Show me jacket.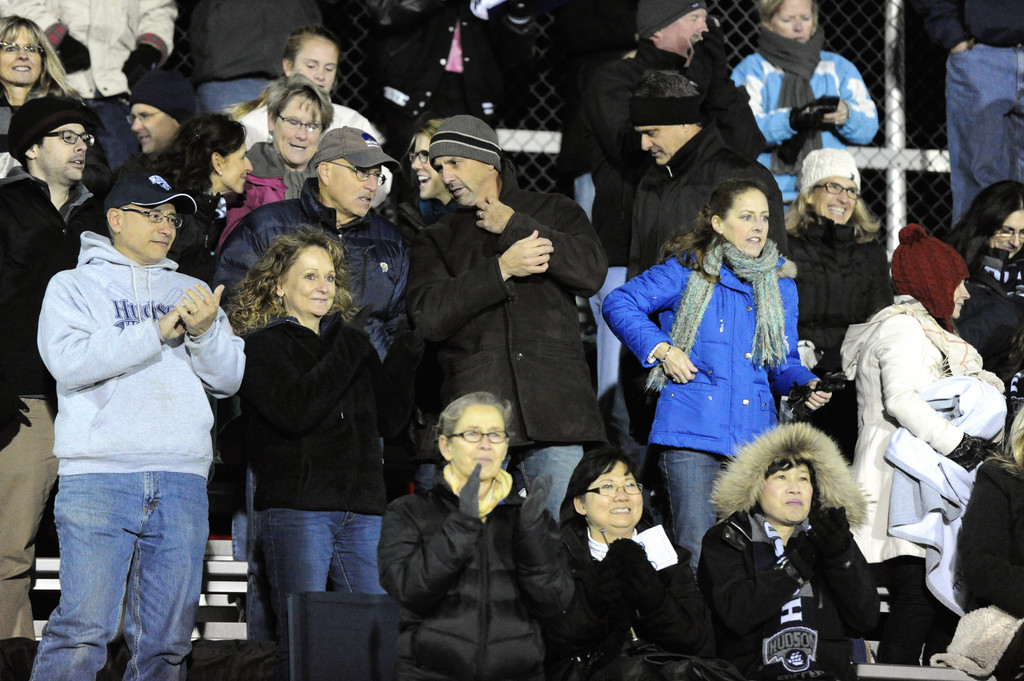
jacket is here: BBox(829, 294, 961, 561).
